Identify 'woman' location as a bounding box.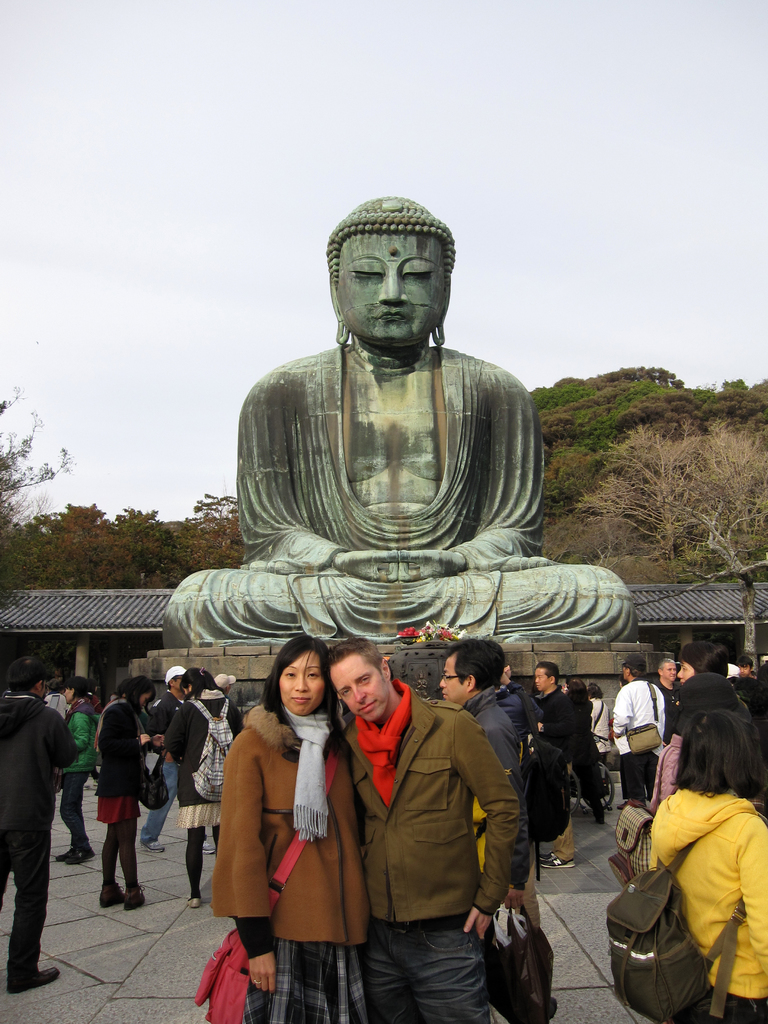
<region>56, 671, 89, 865</region>.
